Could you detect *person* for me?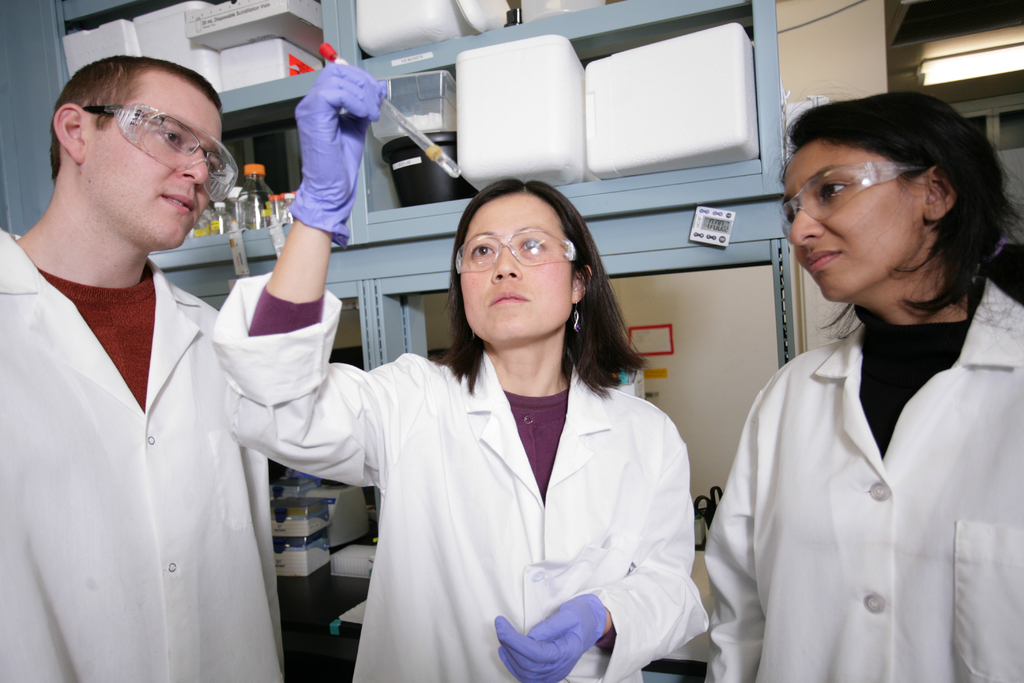
Detection result: left=0, top=46, right=275, bottom=682.
